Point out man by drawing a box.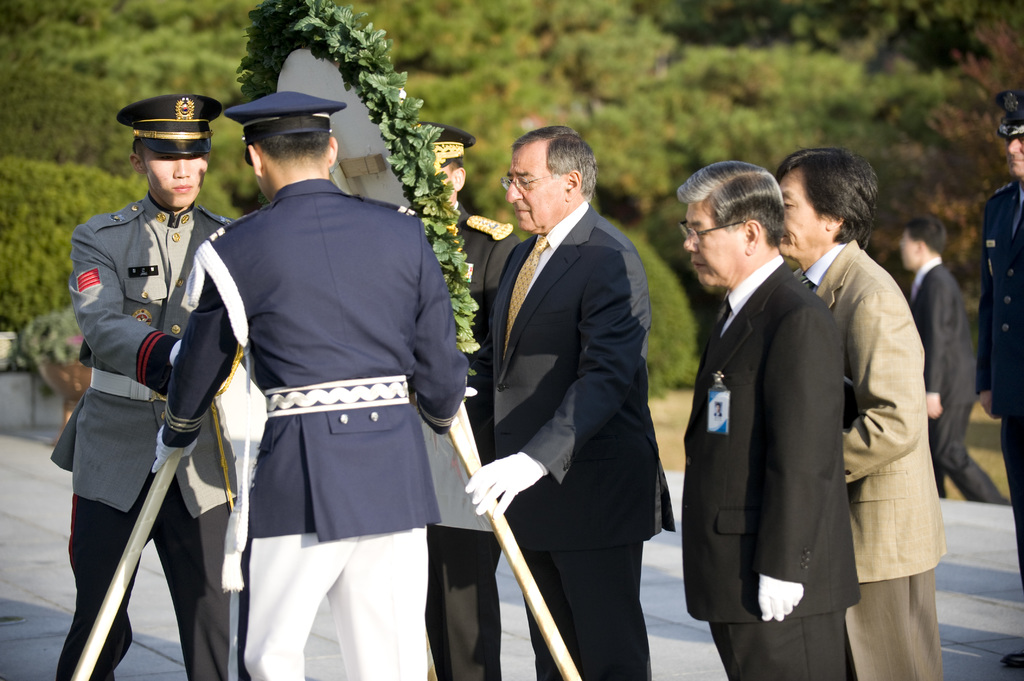
box=[904, 218, 1012, 506].
